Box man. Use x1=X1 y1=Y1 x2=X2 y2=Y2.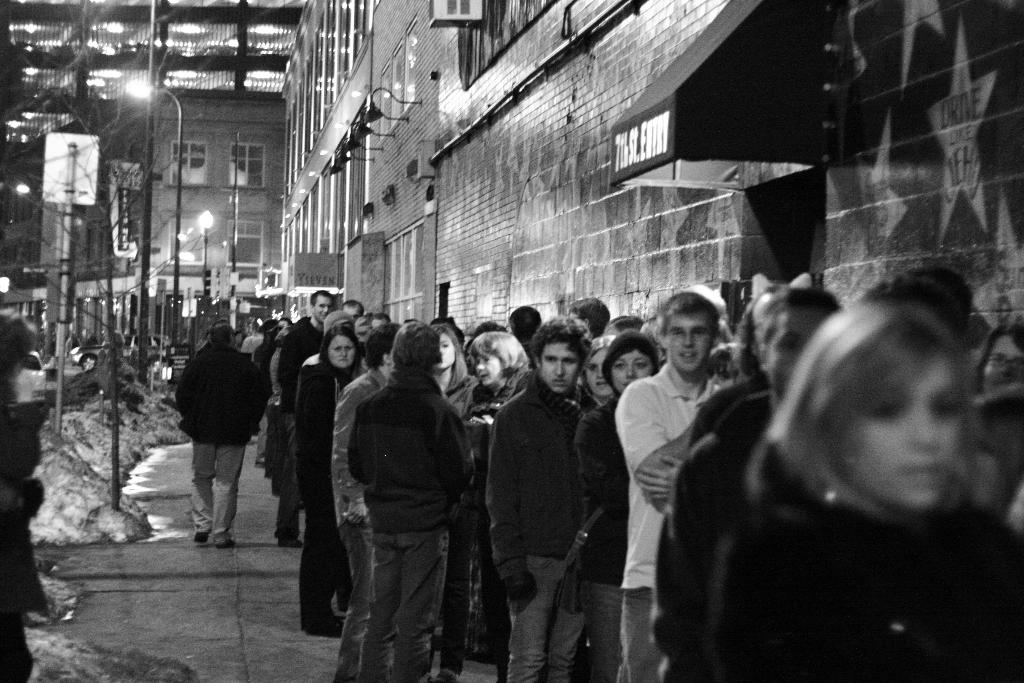
x1=339 y1=297 x2=363 y2=320.
